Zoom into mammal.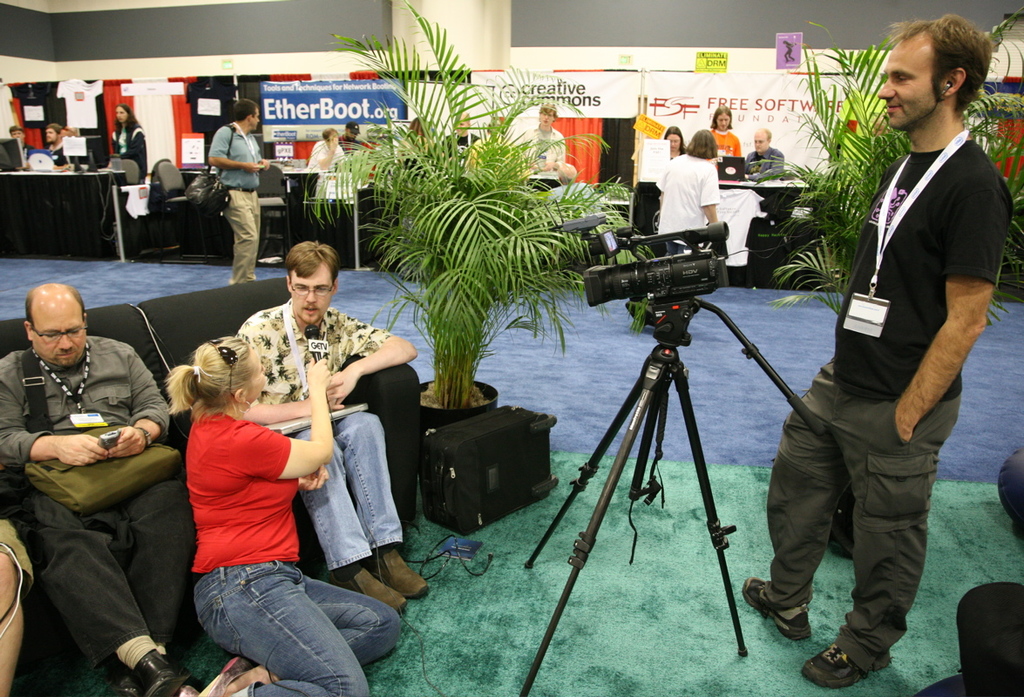
Zoom target: bbox=(241, 240, 417, 611).
